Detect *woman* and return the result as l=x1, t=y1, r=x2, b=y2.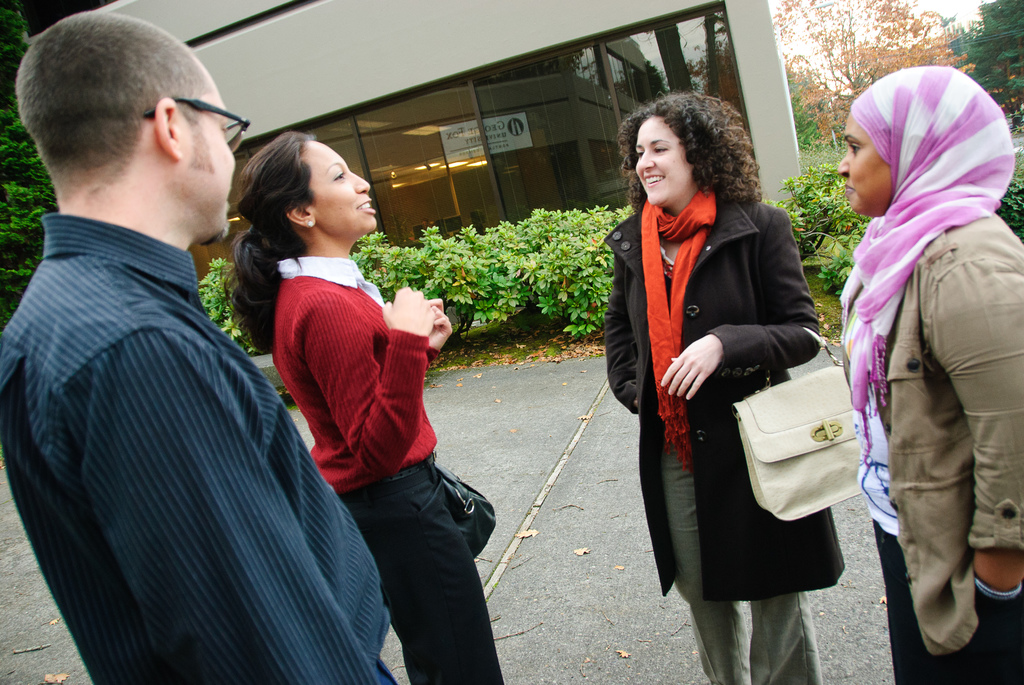
l=632, t=80, r=838, b=684.
